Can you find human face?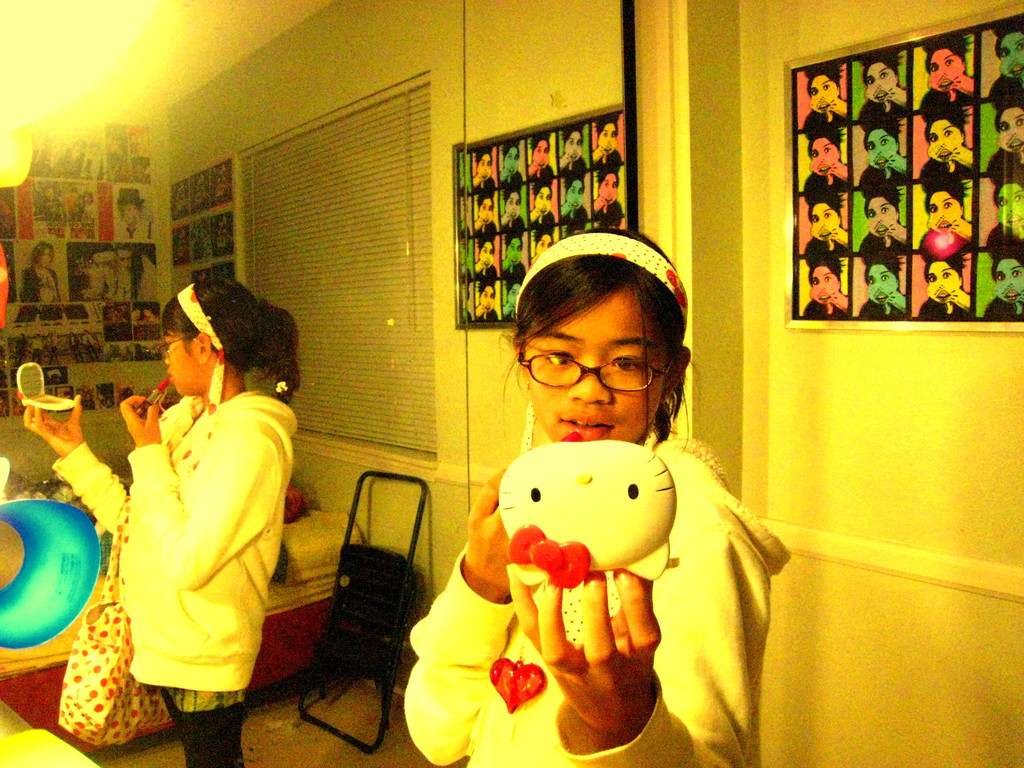
Yes, bounding box: <region>998, 31, 1023, 77</region>.
